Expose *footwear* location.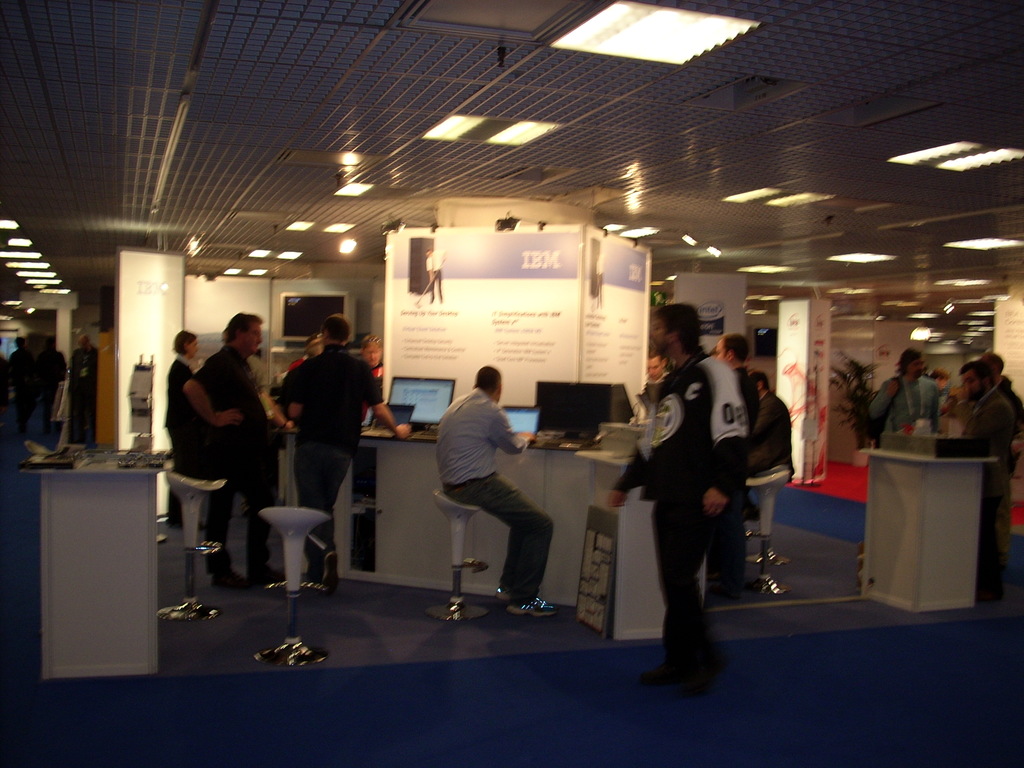
Exposed at {"x1": 253, "y1": 568, "x2": 289, "y2": 585}.
